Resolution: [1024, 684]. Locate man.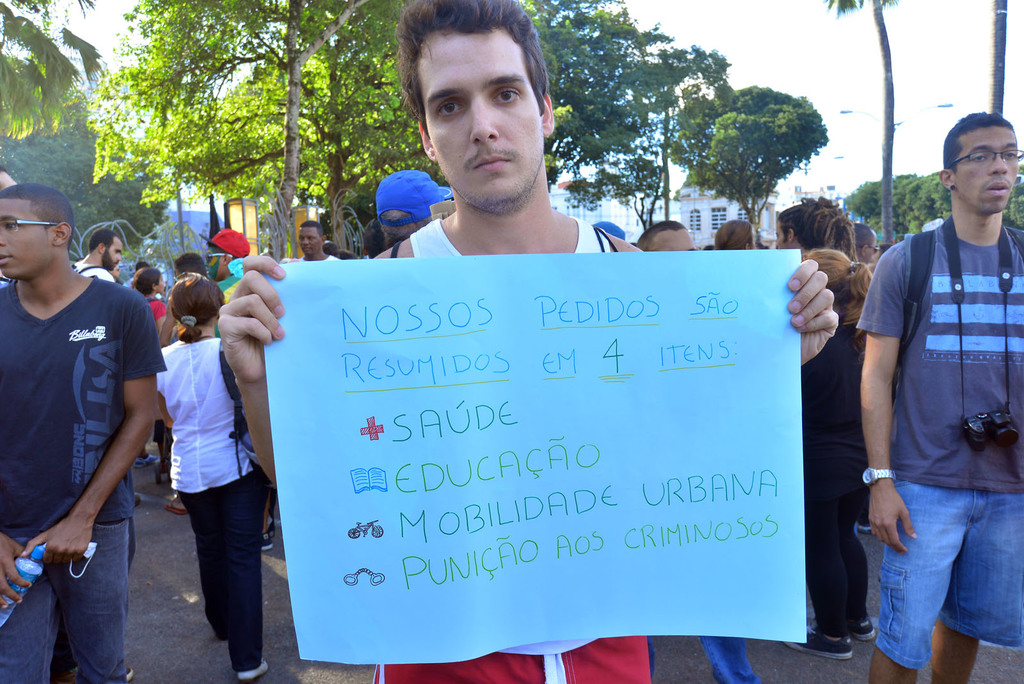
x1=218 y1=0 x2=837 y2=683.
